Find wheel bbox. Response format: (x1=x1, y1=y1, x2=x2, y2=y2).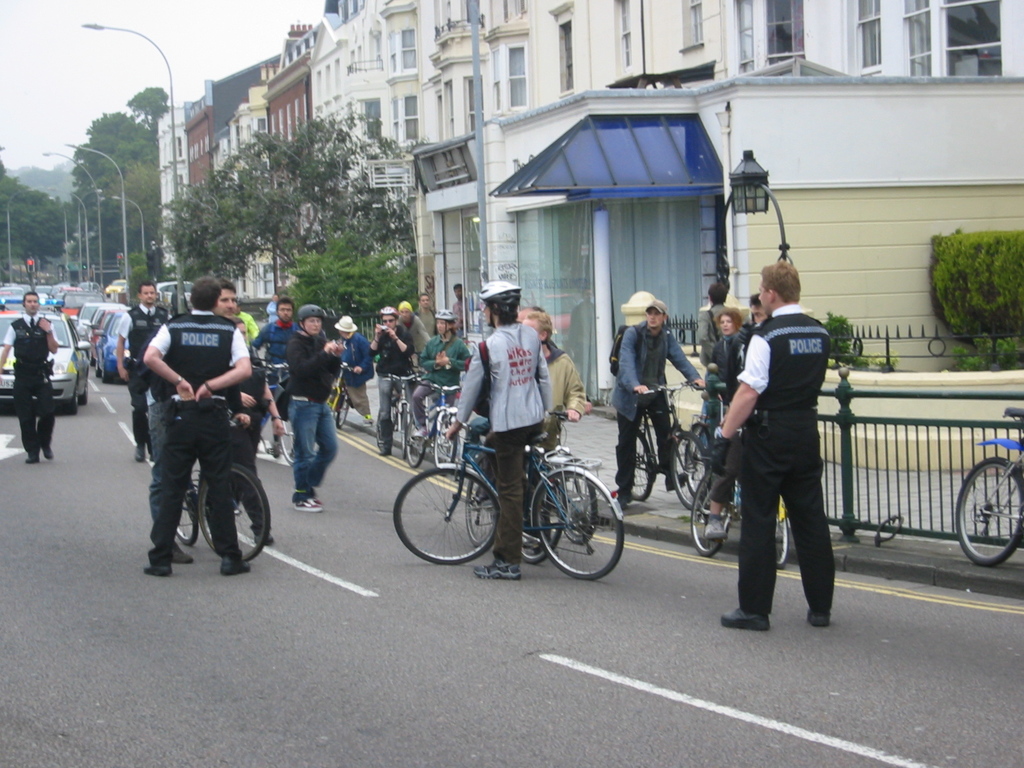
(x1=470, y1=468, x2=497, y2=552).
